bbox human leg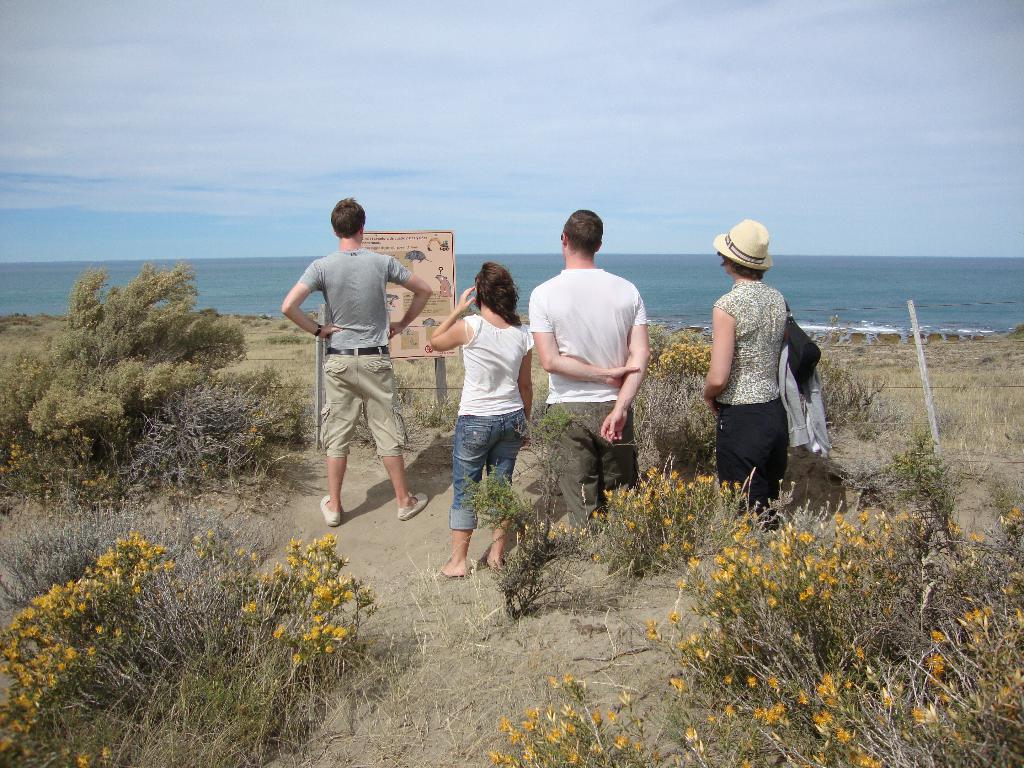
<box>314,352,361,528</box>
